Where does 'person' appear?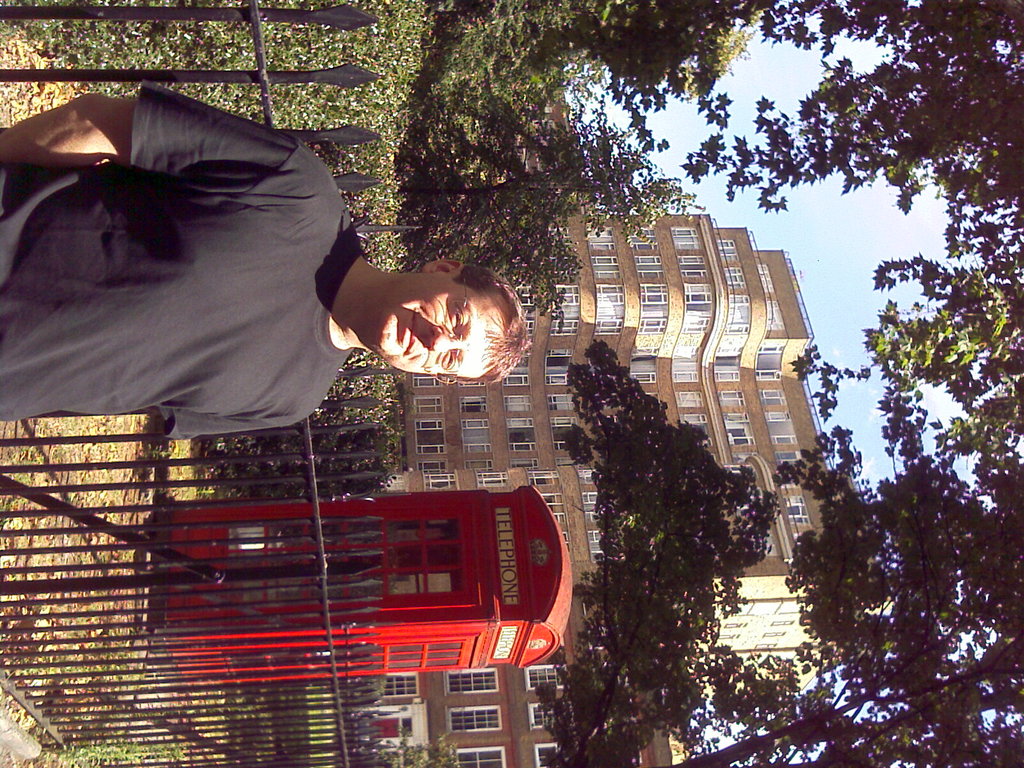
Appears at x1=36 y1=79 x2=503 y2=475.
